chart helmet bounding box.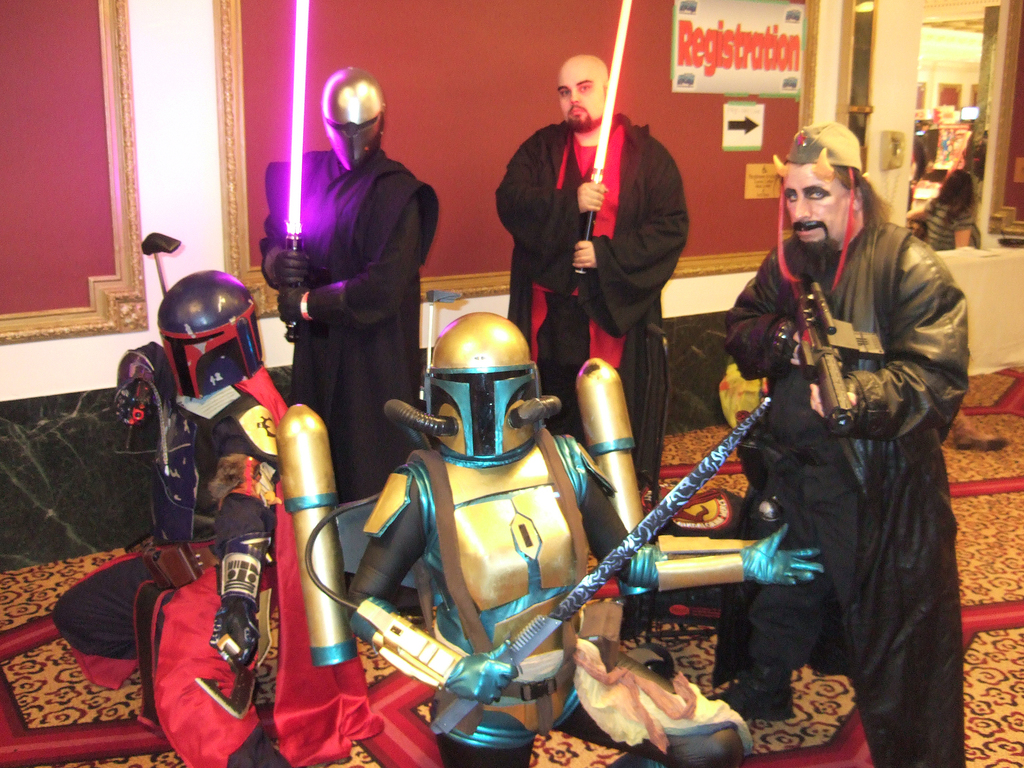
Charted: crop(419, 303, 563, 476).
